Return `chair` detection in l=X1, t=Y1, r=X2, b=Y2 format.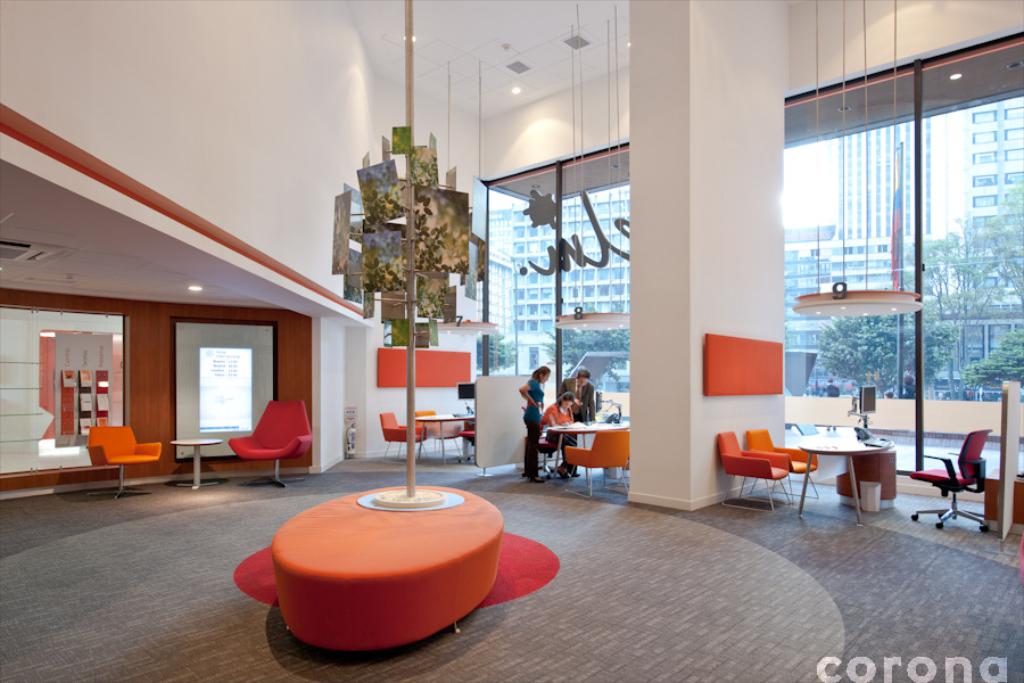
l=749, t=423, r=820, b=503.
